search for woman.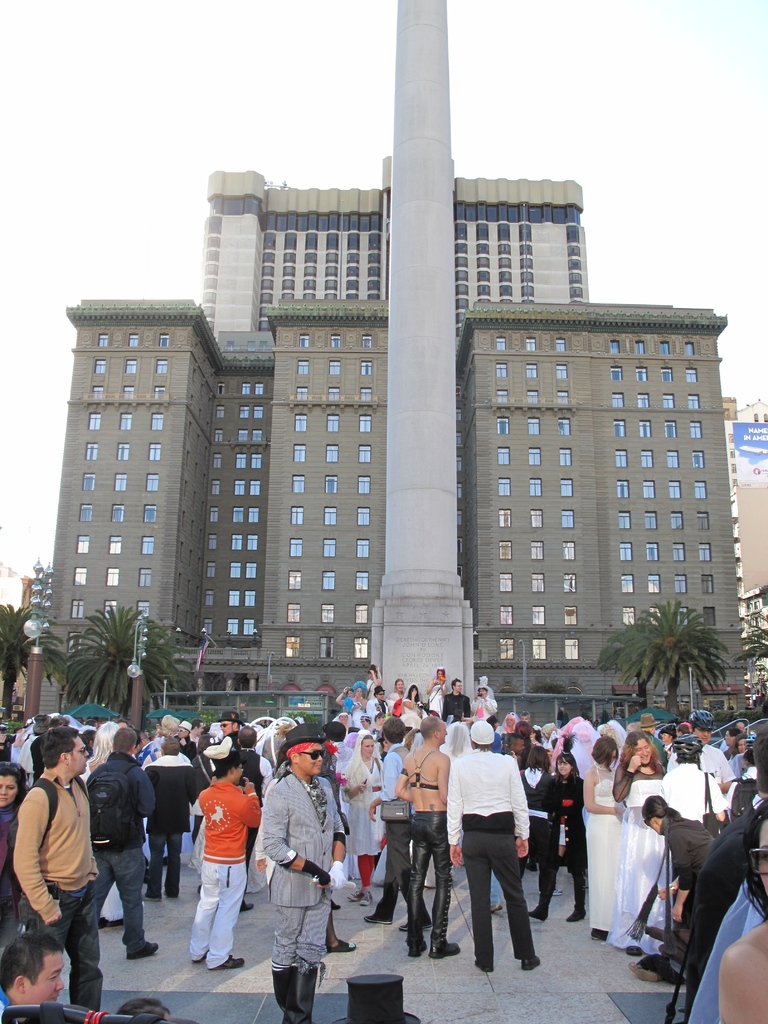
Found at x1=398 y1=684 x2=424 y2=728.
